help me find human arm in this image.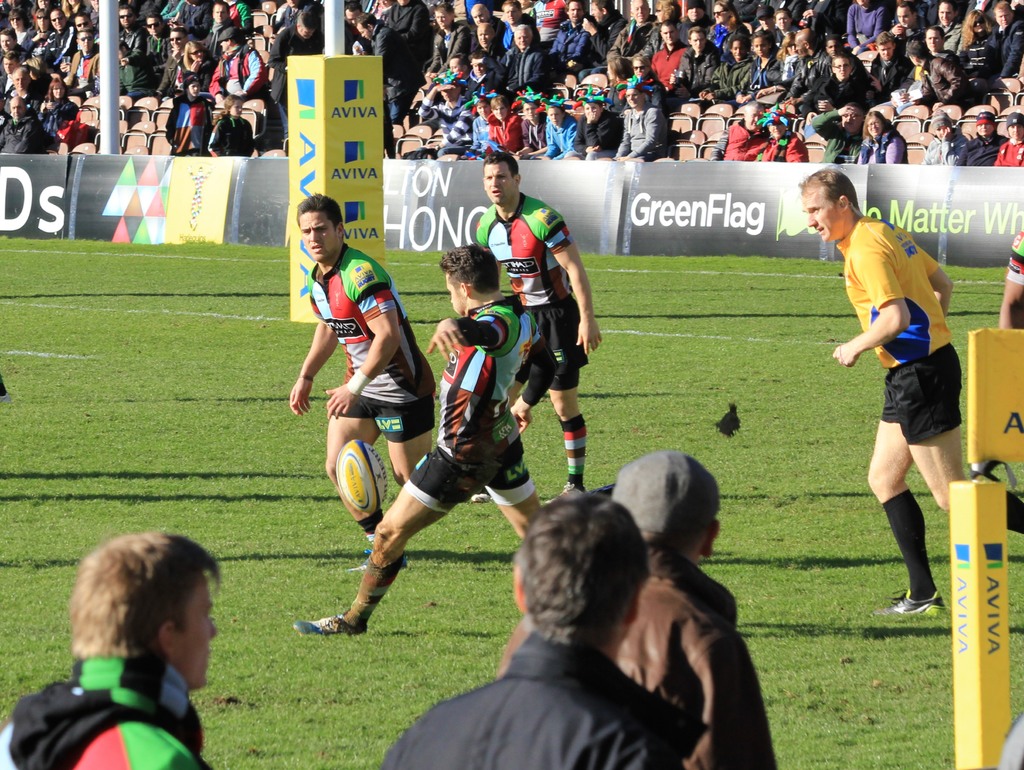
Found it: region(586, 110, 609, 150).
